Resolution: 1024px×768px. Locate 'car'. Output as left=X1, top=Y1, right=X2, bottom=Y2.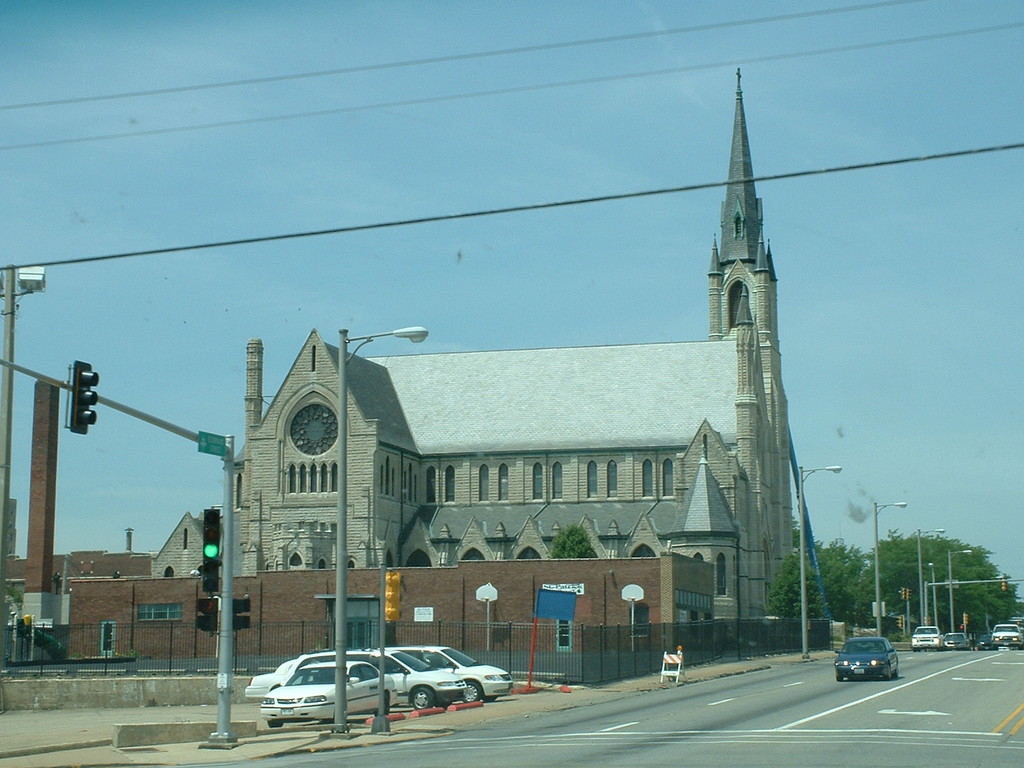
left=833, top=636, right=899, bottom=682.
